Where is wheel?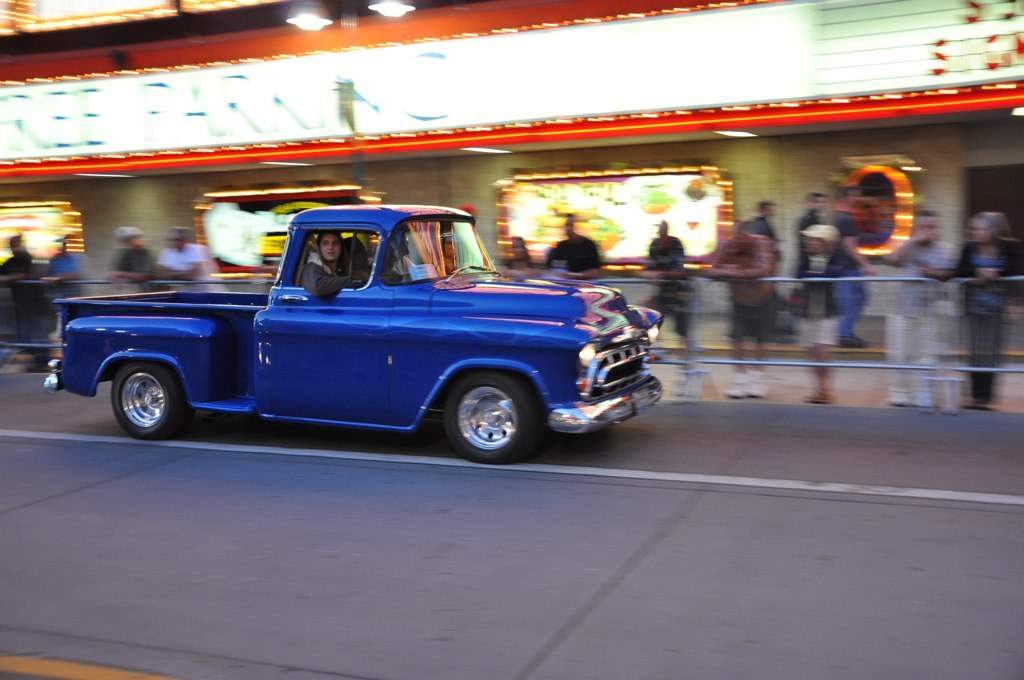
112 363 186 438.
